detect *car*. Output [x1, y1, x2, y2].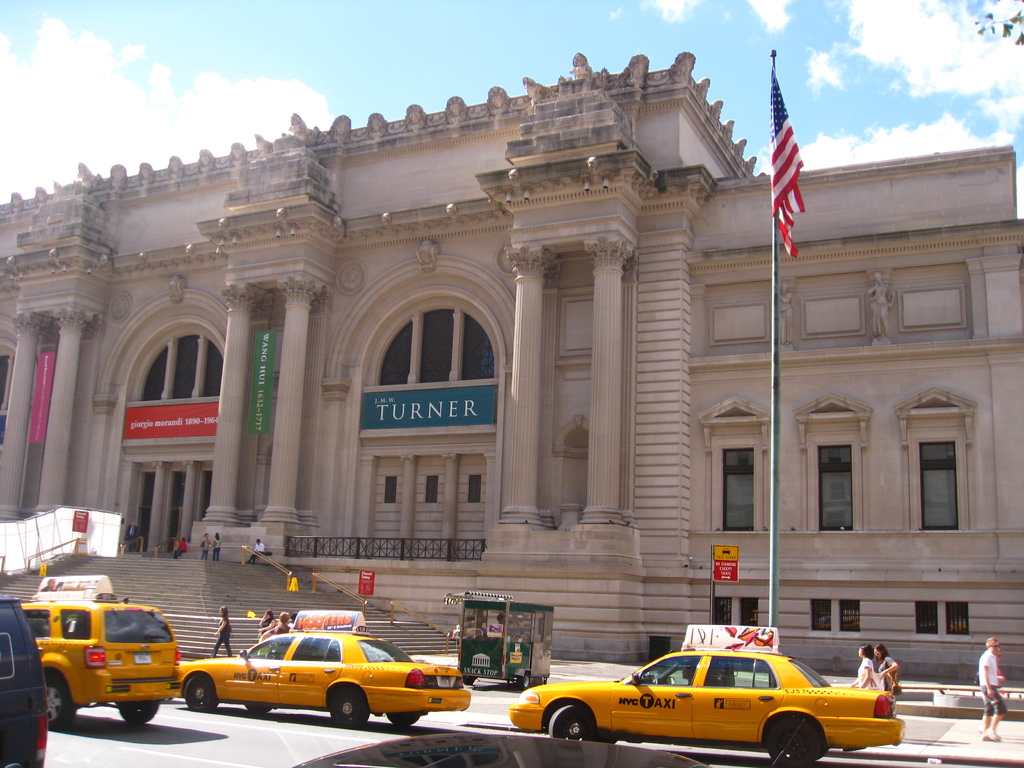
[510, 630, 904, 767].
